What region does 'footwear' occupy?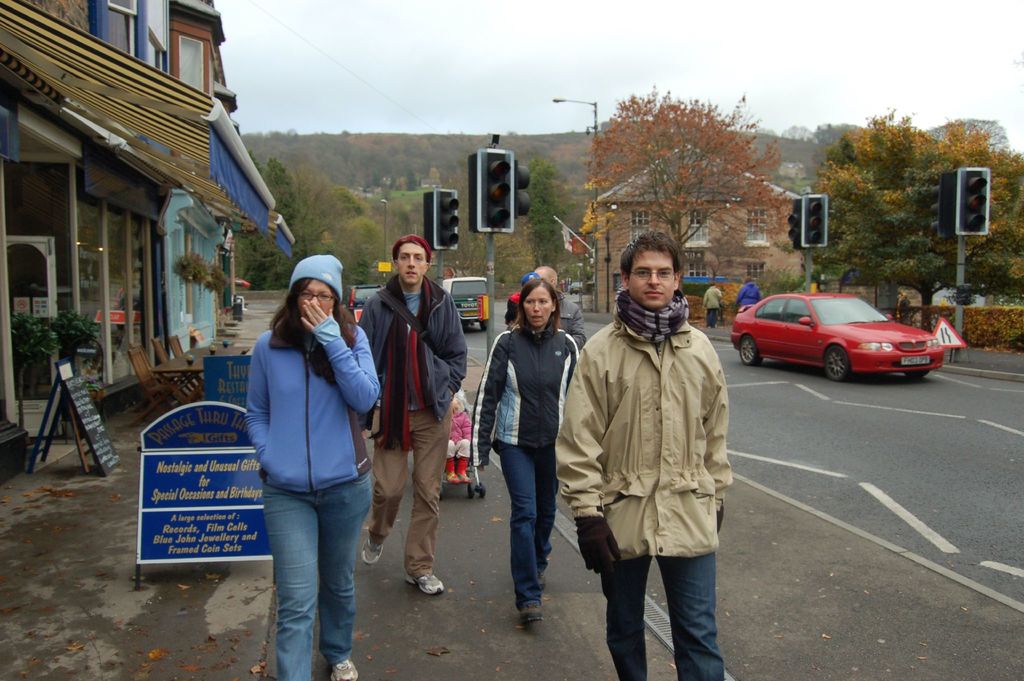
<region>715, 322, 720, 327</region>.
